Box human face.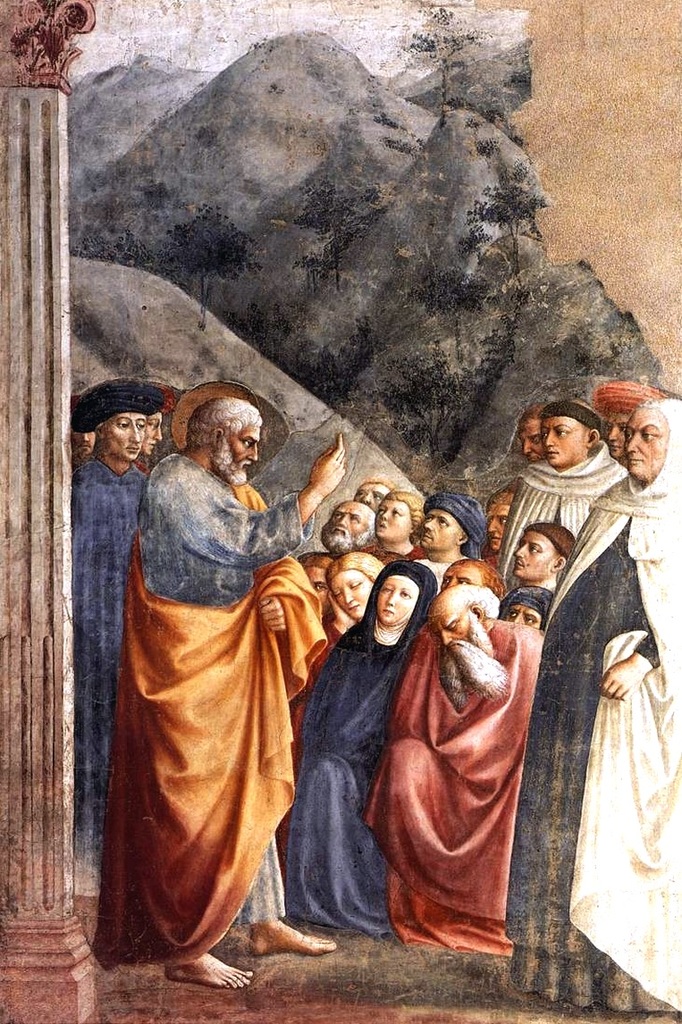
[left=370, top=500, right=408, bottom=540].
